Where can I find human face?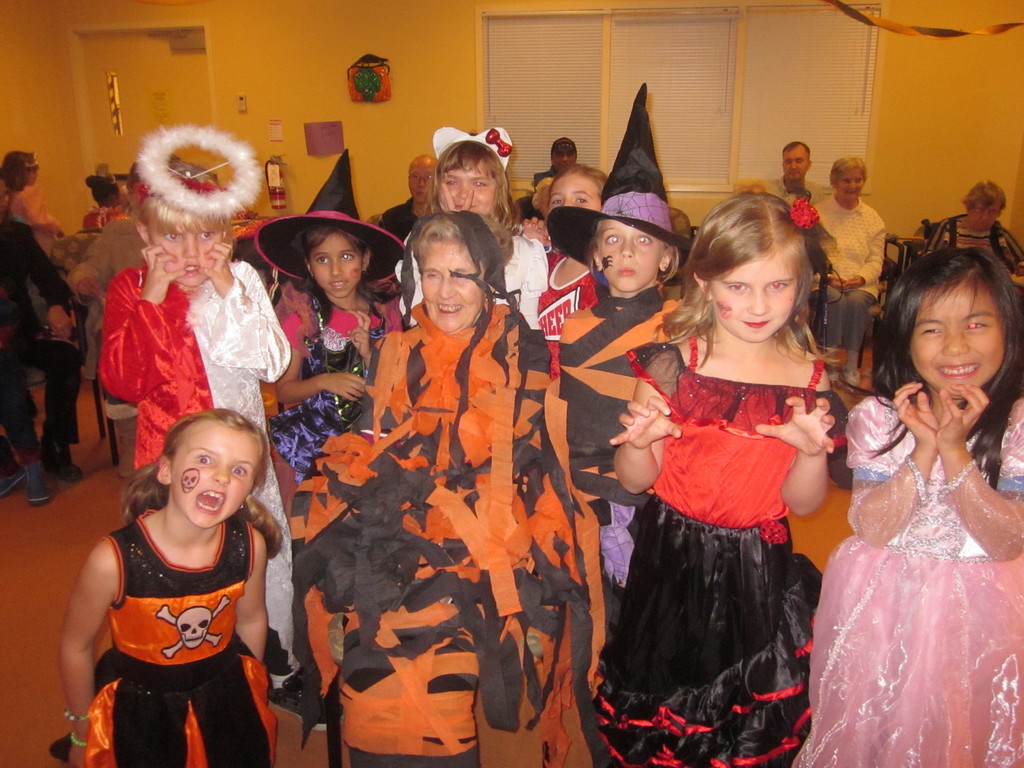
You can find it at pyautogui.locateOnScreen(440, 163, 496, 219).
